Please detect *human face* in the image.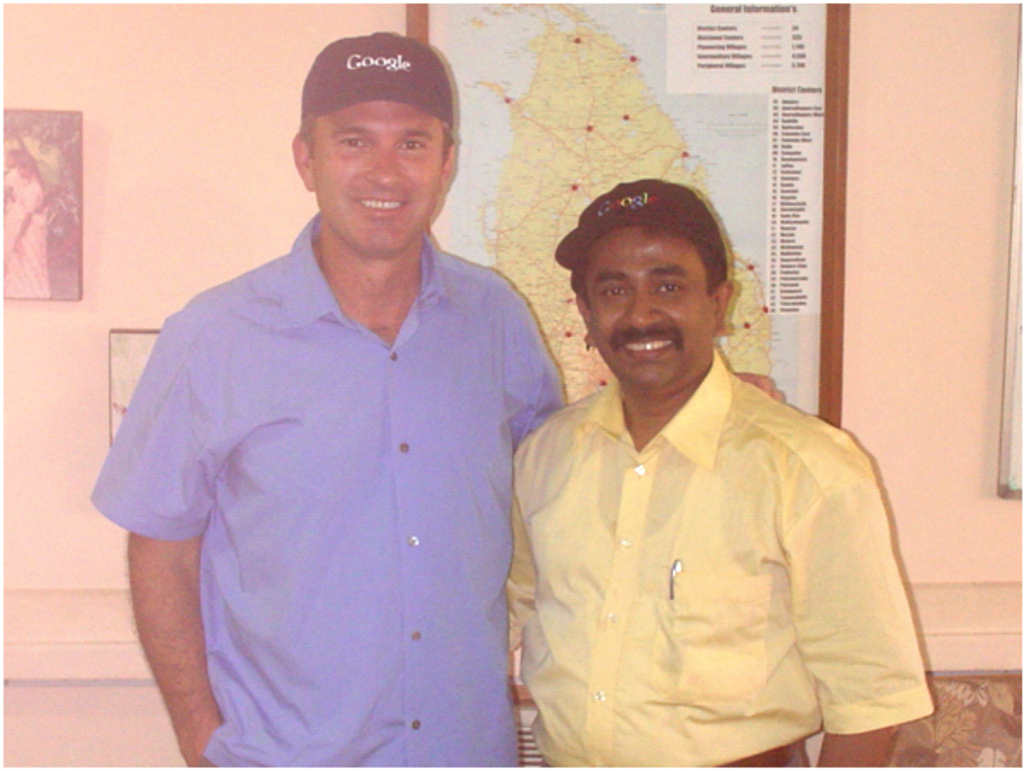
[308,95,448,261].
